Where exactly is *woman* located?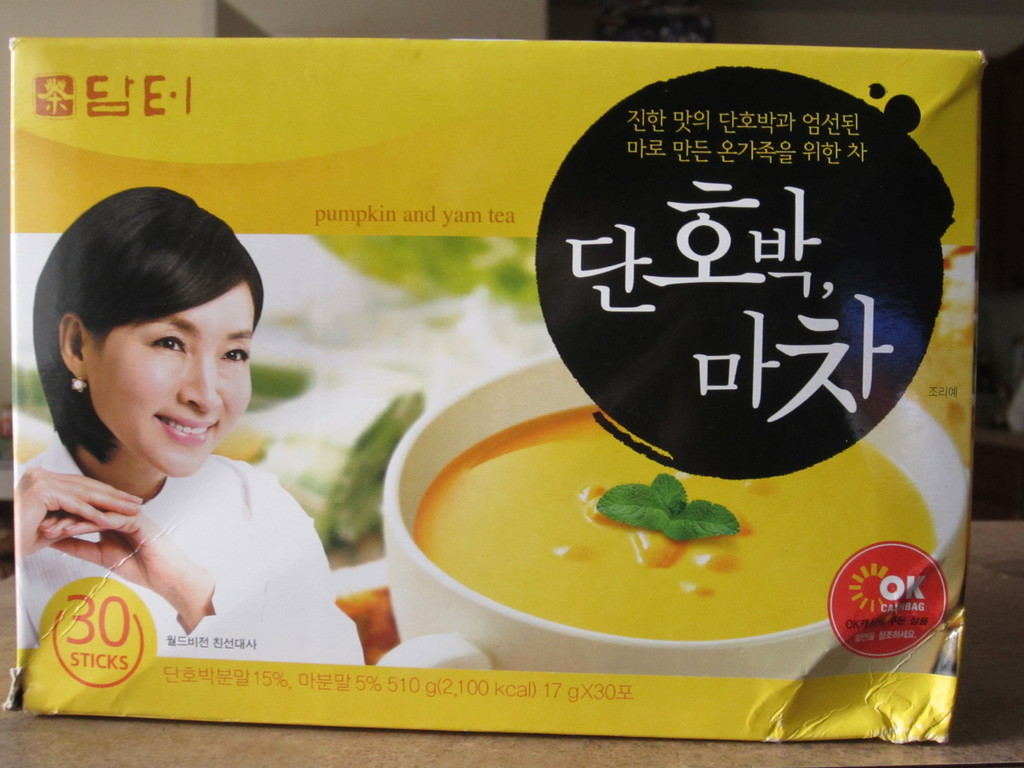
Its bounding box is detection(6, 201, 365, 684).
